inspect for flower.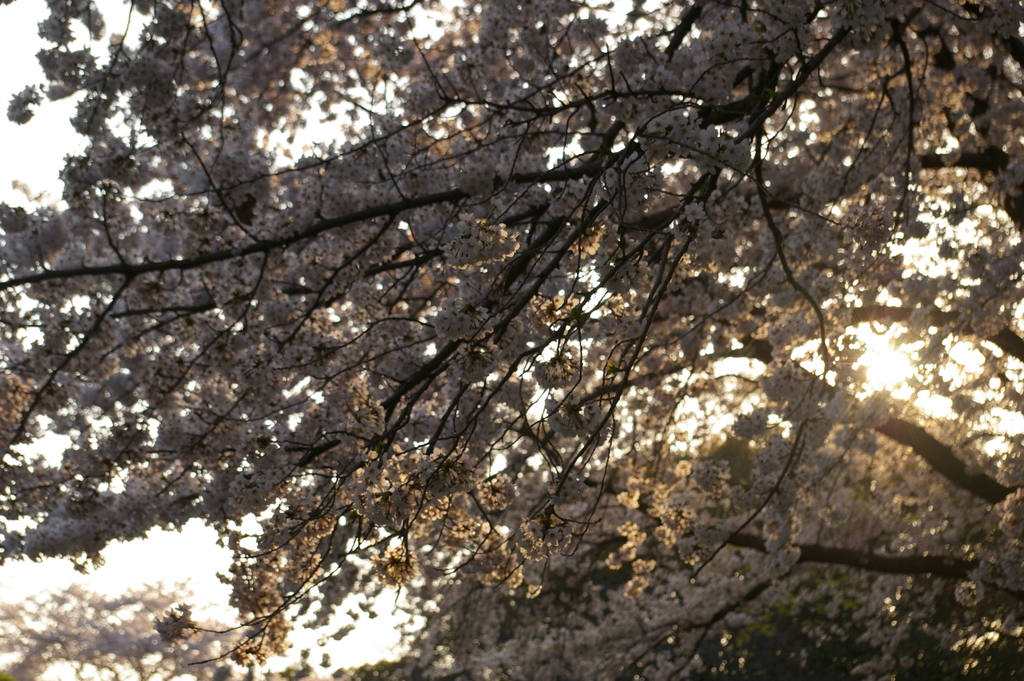
Inspection: 683 201 703 224.
